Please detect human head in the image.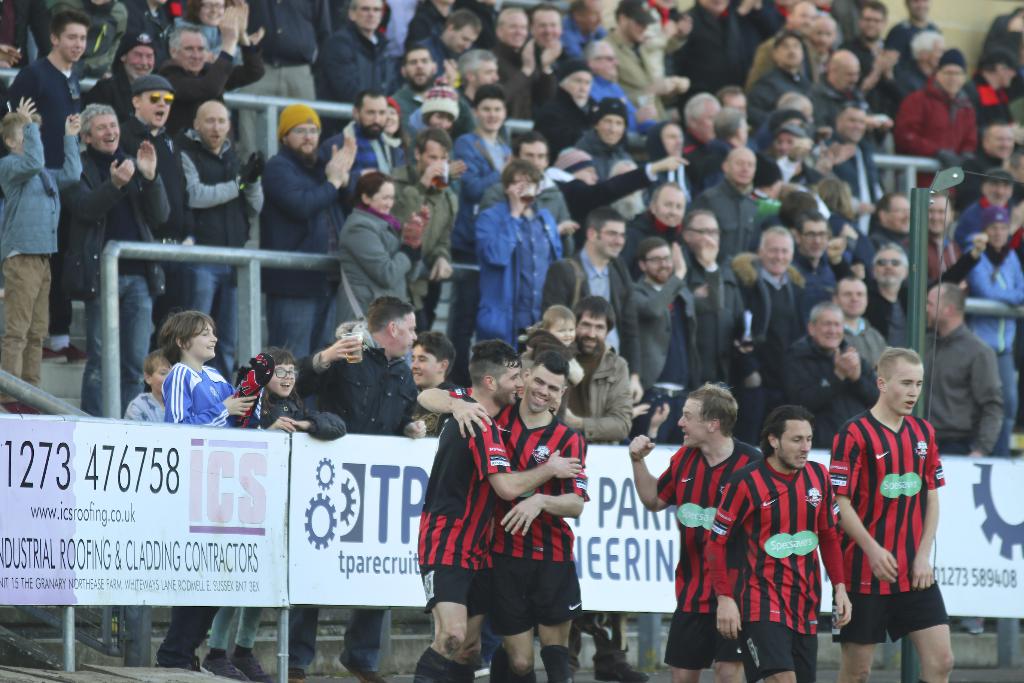
[922,281,967,331].
